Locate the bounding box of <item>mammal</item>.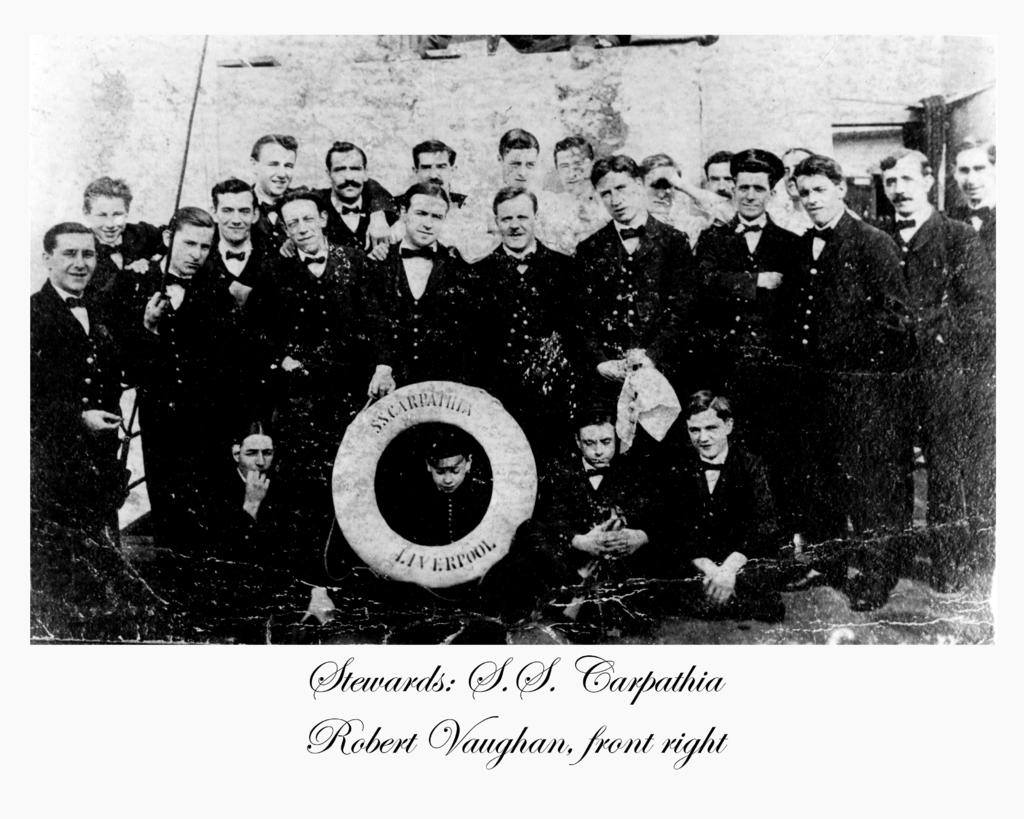
Bounding box: 207, 170, 274, 328.
